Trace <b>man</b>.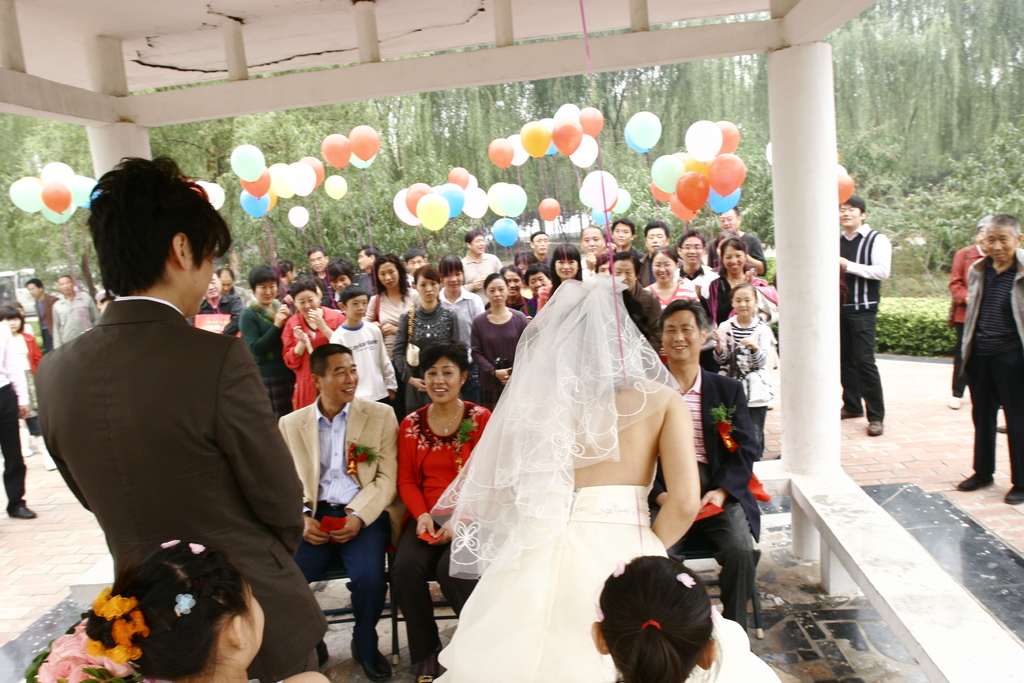
Traced to bbox=(25, 277, 58, 353).
